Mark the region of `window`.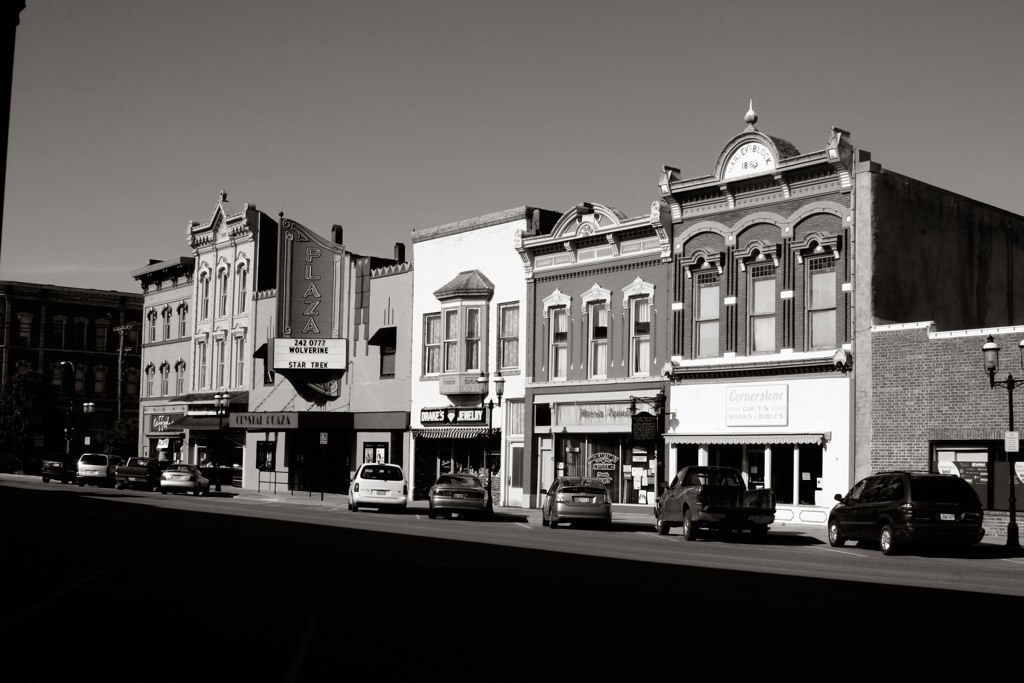
Region: 801, 251, 837, 349.
